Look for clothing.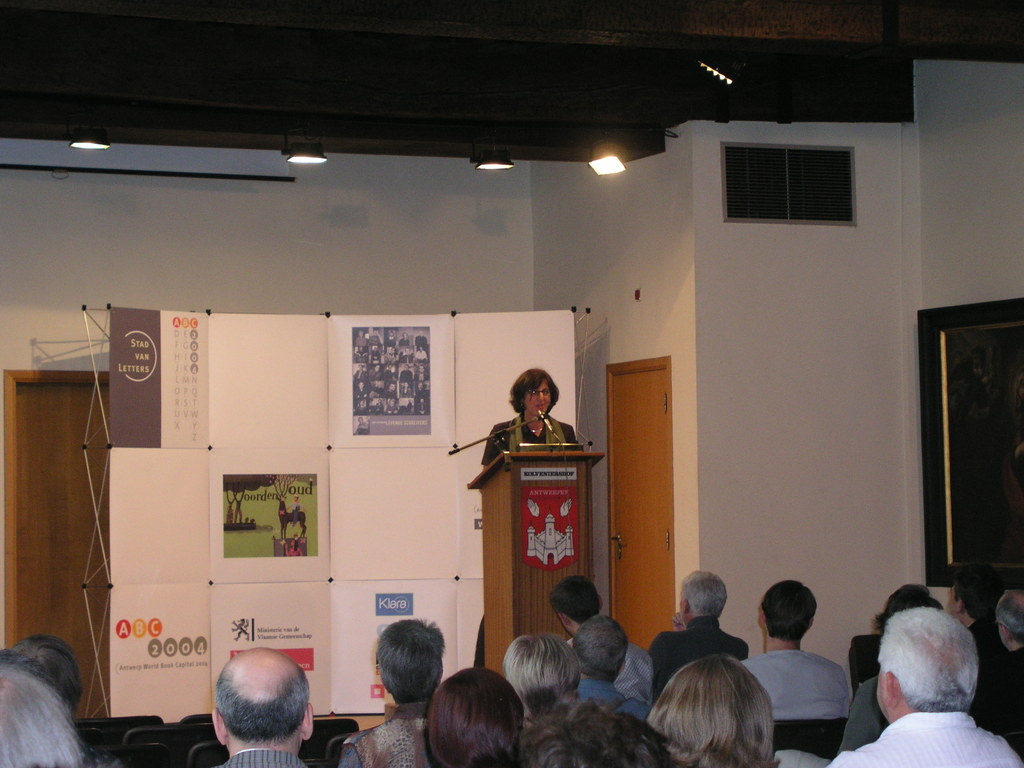
Found: Rect(966, 620, 1012, 713).
